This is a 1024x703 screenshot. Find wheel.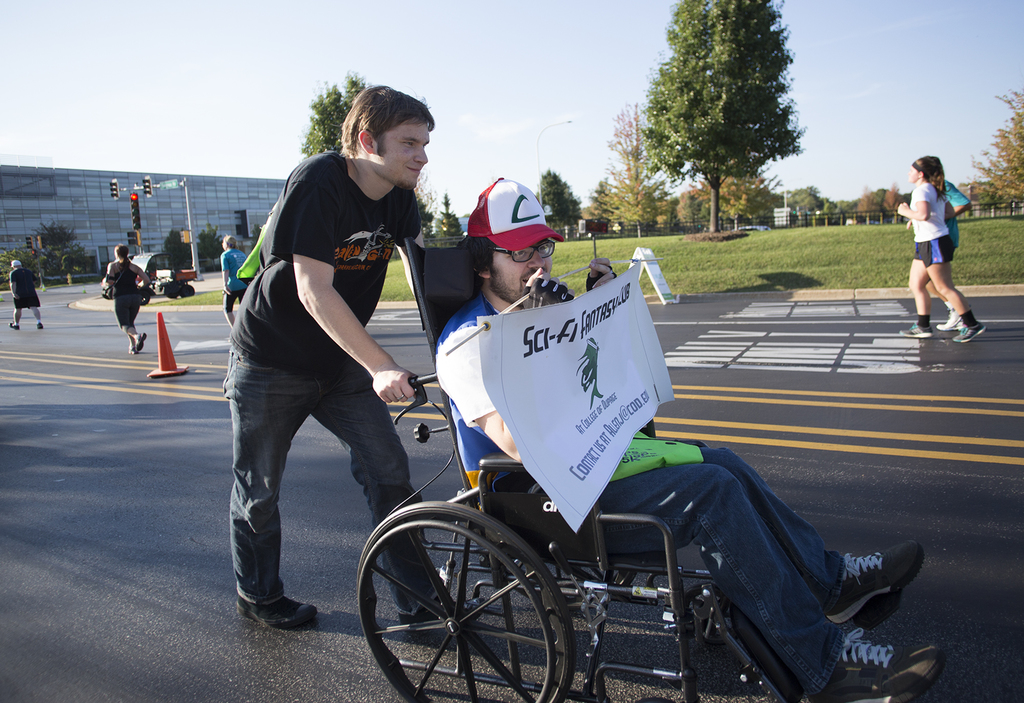
Bounding box: box(165, 291, 179, 298).
